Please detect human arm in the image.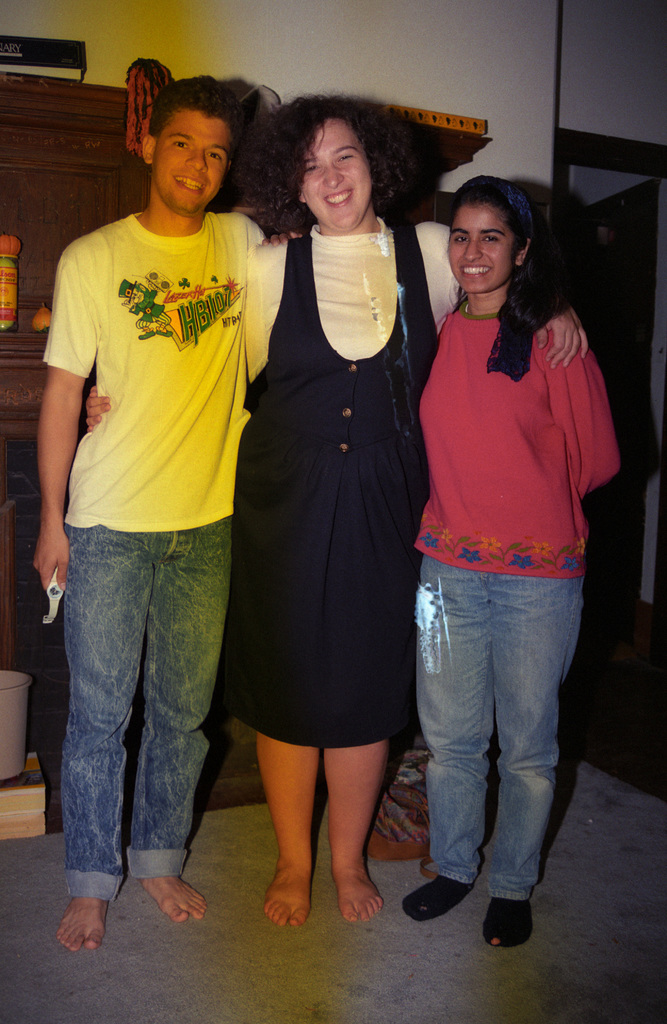
261:225:298:246.
